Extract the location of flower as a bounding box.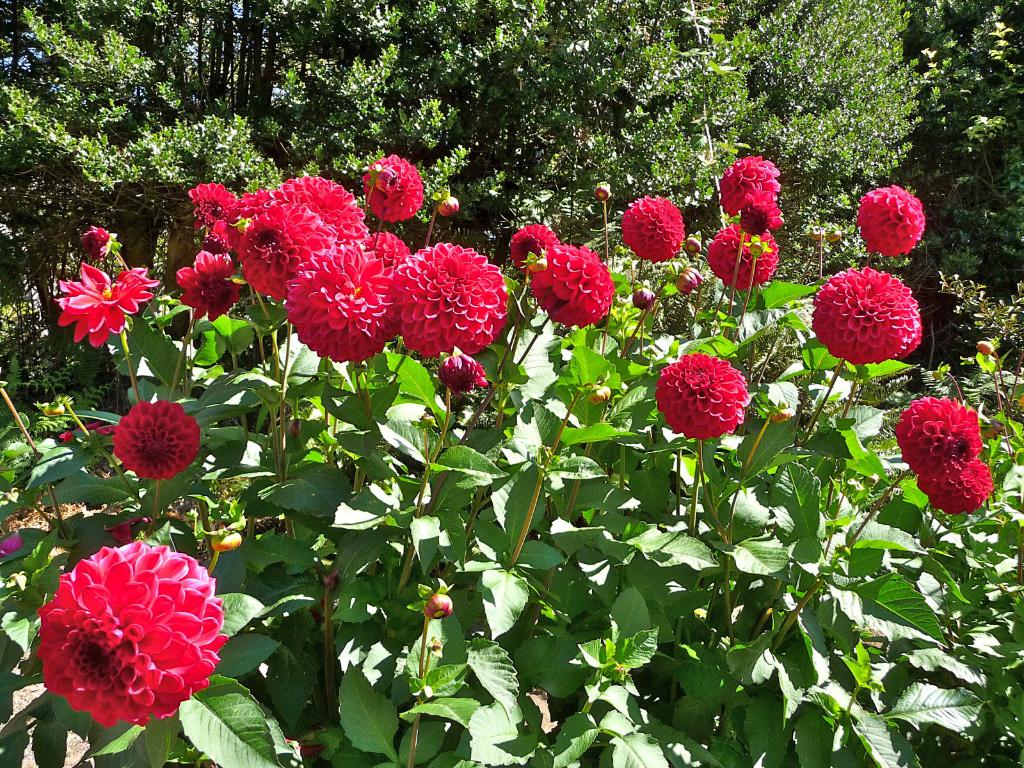
x1=618, y1=196, x2=687, y2=267.
